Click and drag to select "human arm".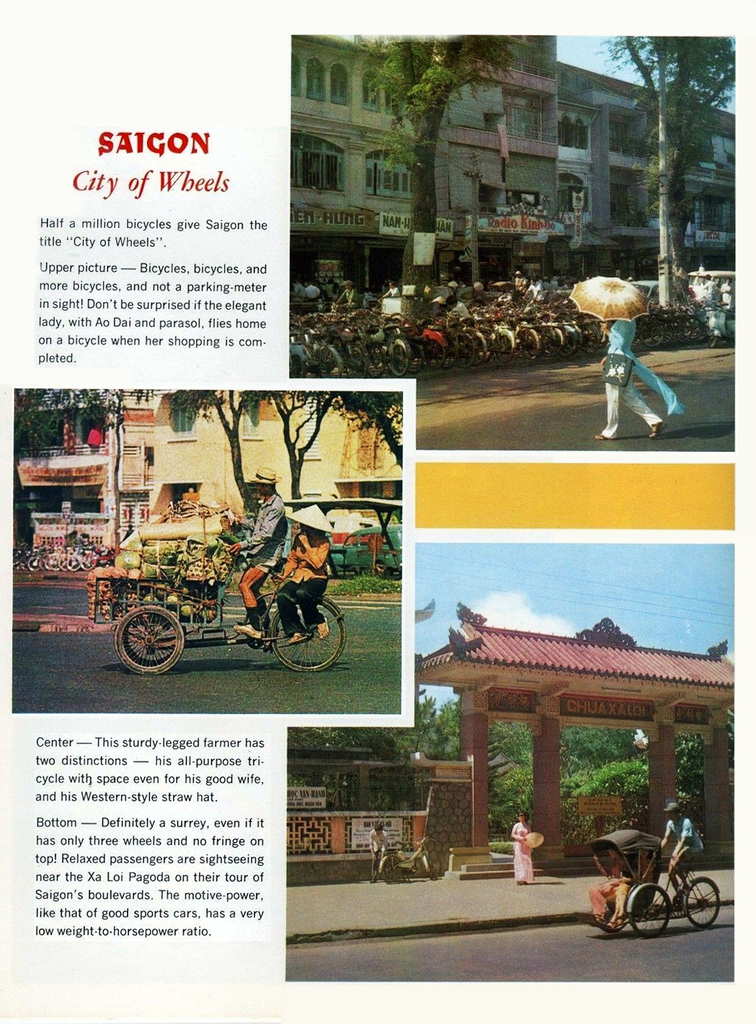
Selection: box=[660, 821, 673, 856].
